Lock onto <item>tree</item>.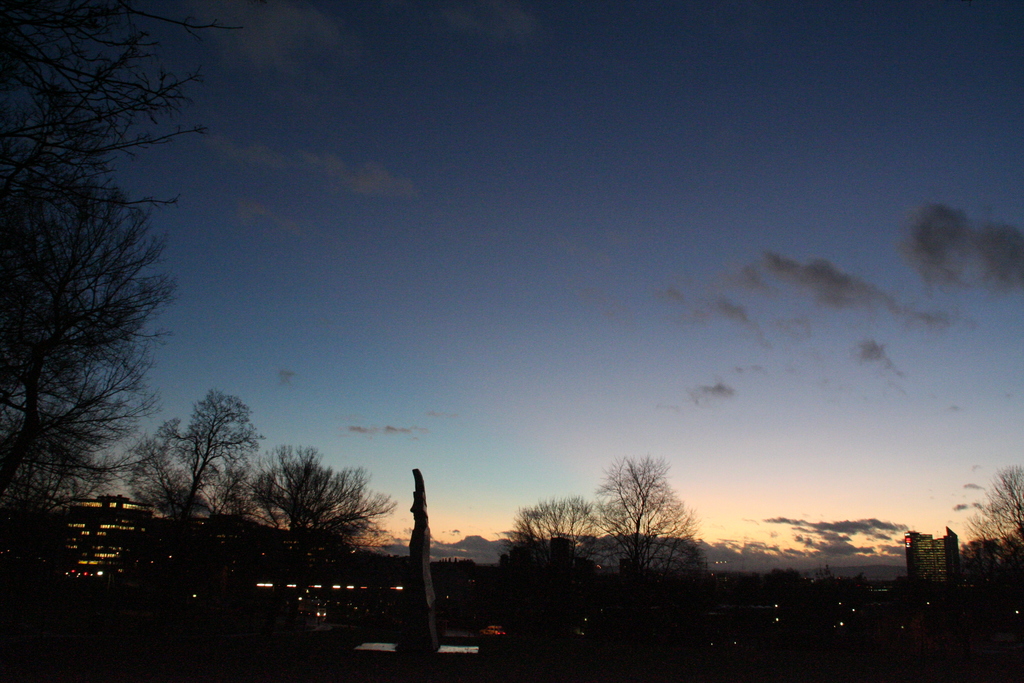
Locked: crop(0, 0, 198, 542).
